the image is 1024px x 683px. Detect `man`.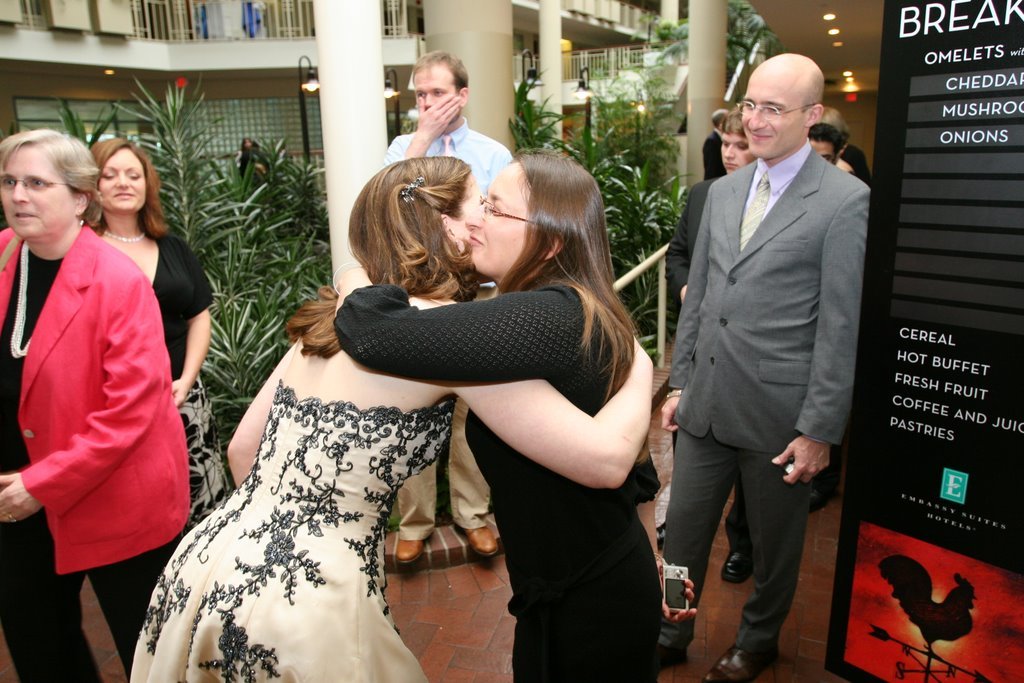
Detection: 807,114,851,167.
